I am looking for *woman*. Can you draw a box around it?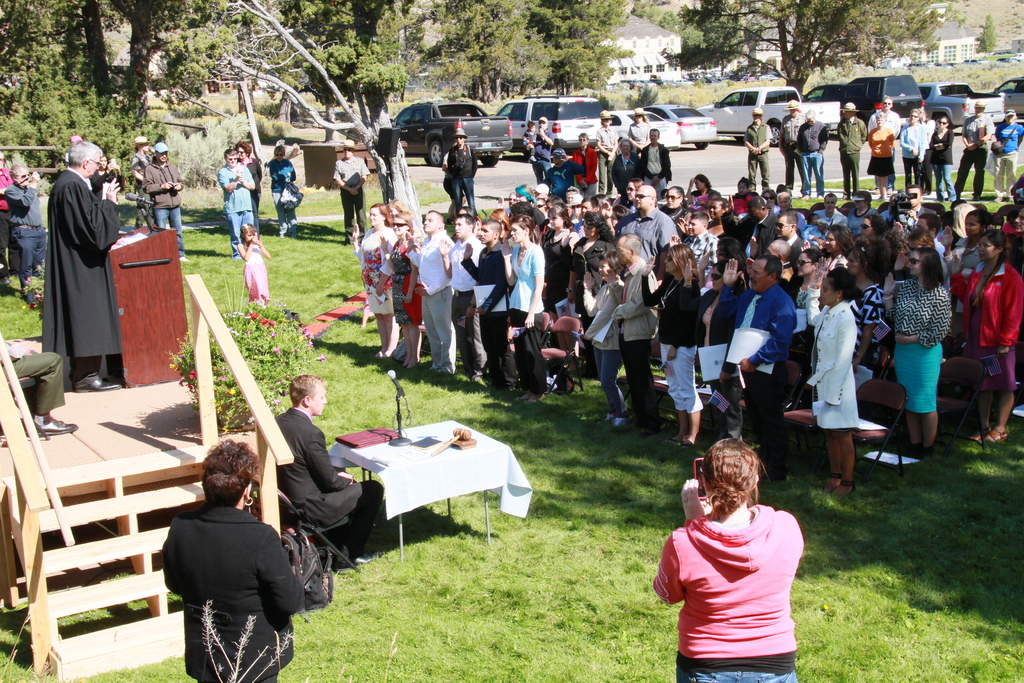
Sure, the bounding box is (x1=948, y1=207, x2=1001, y2=263).
